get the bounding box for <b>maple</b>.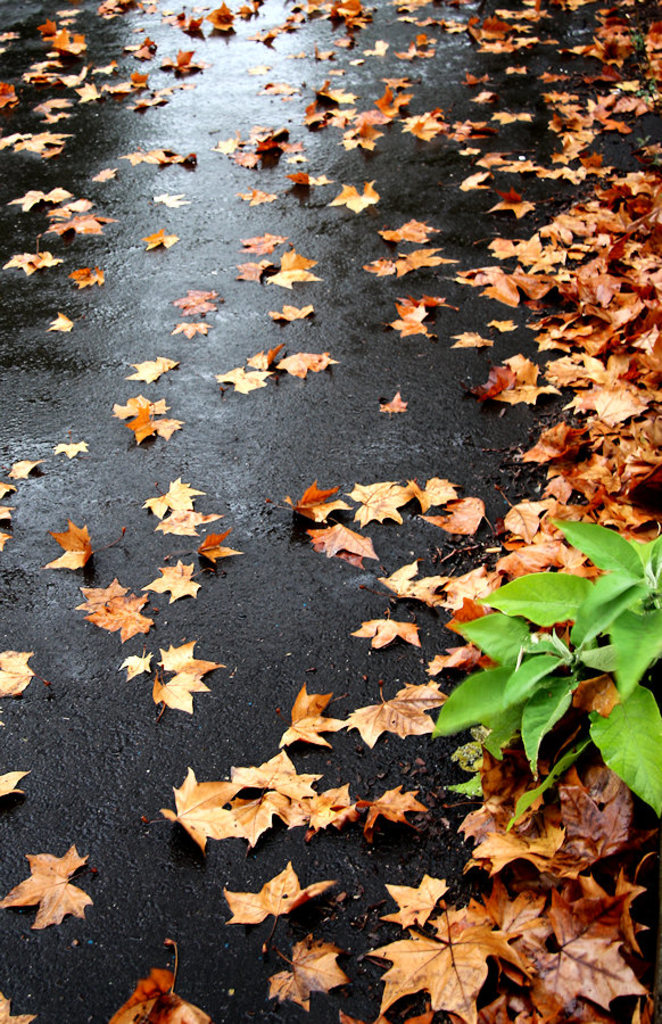
pyautogui.locateOnScreen(5, 456, 52, 477).
